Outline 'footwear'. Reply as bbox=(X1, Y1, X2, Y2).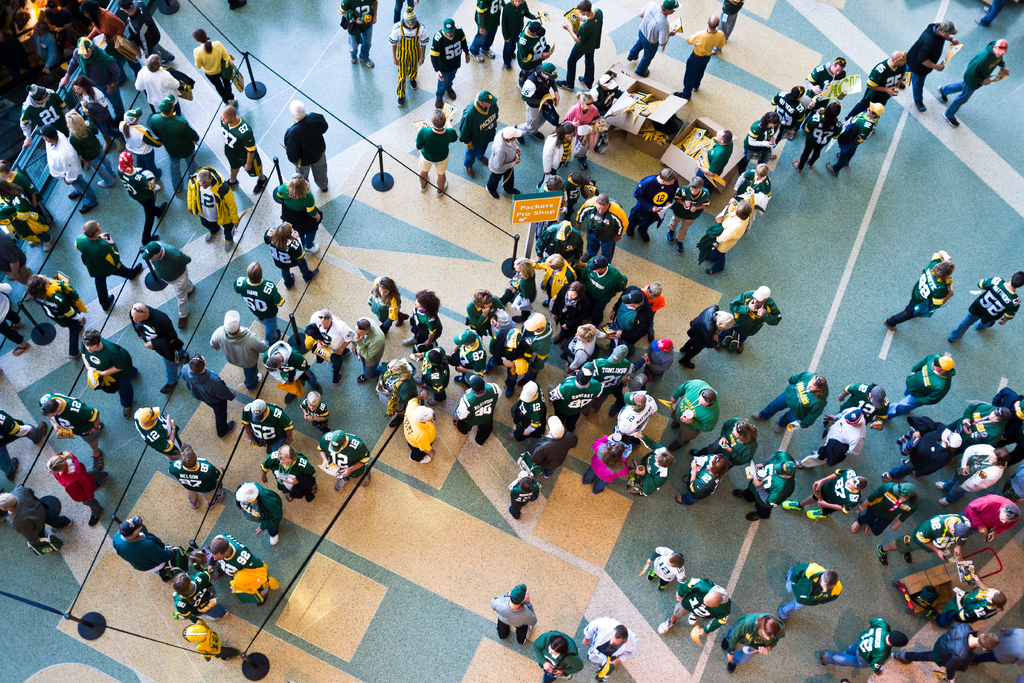
bbox=(562, 343, 563, 347).
